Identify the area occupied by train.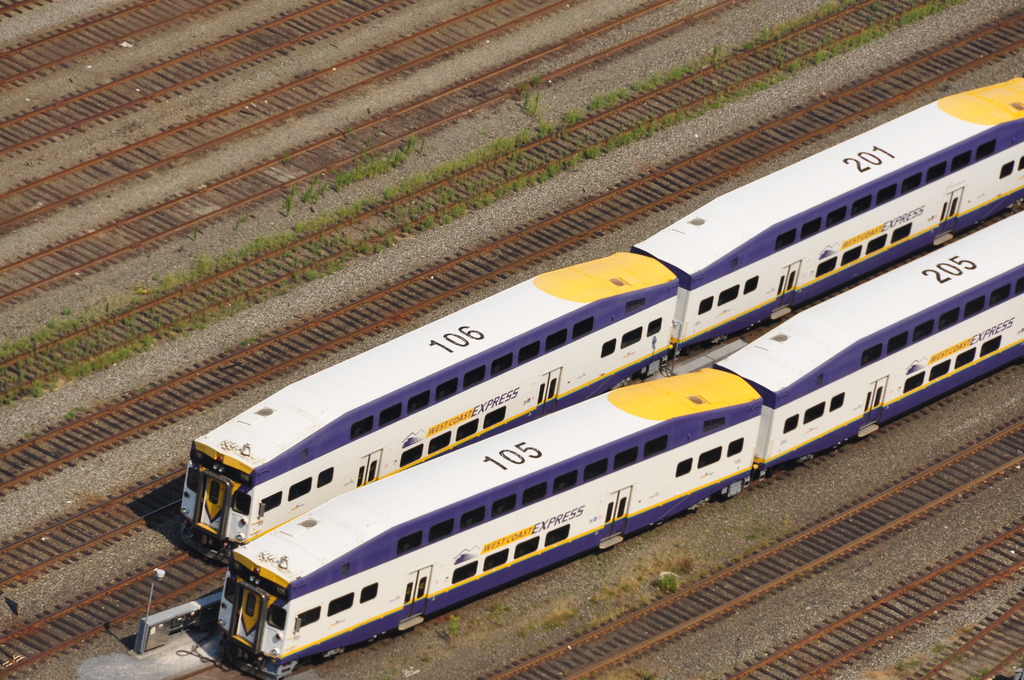
Area: bbox=(211, 208, 1023, 674).
